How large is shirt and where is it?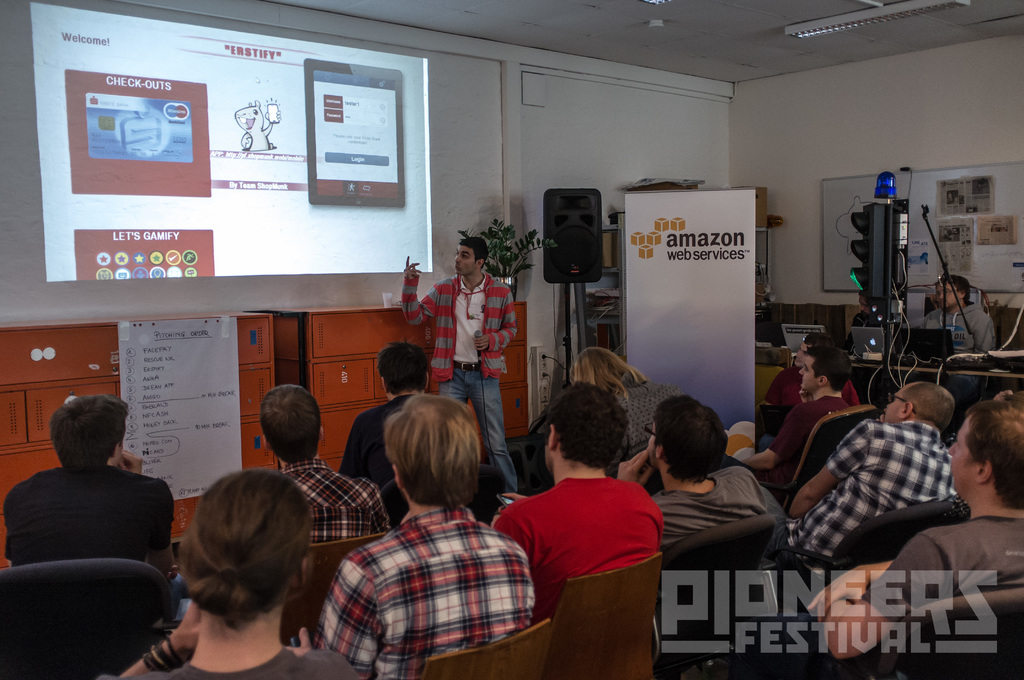
Bounding box: <bbox>310, 479, 549, 665</bbox>.
